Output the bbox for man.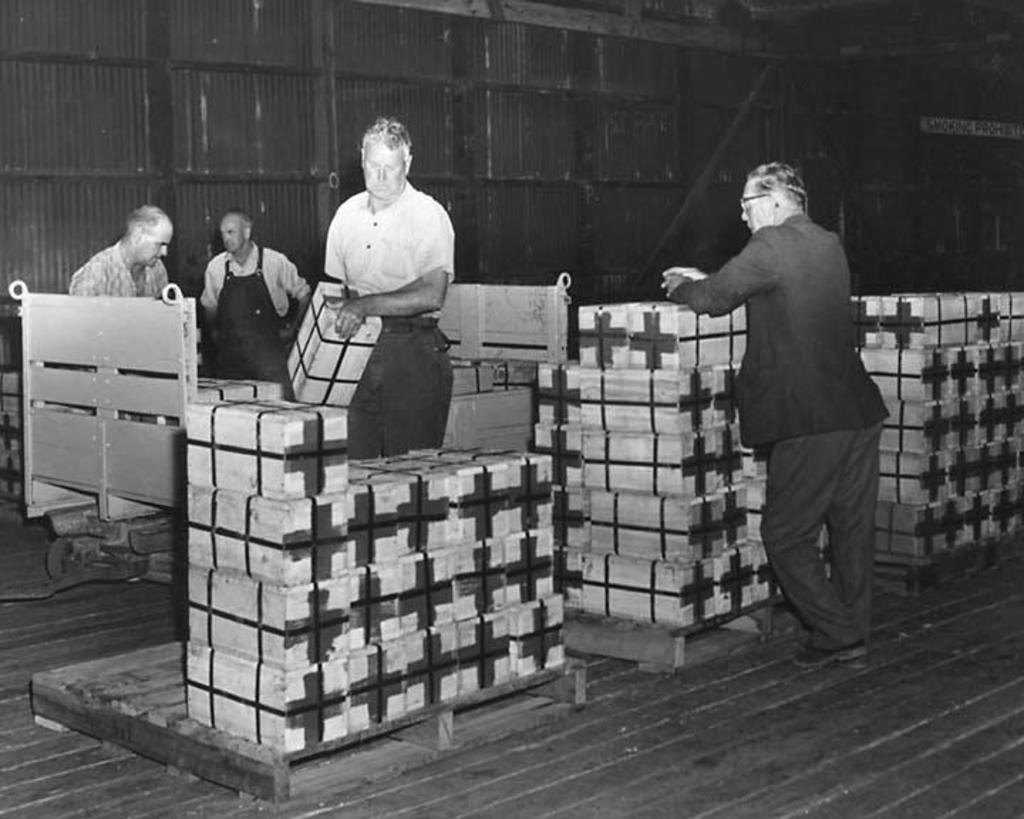
region(67, 205, 195, 358).
